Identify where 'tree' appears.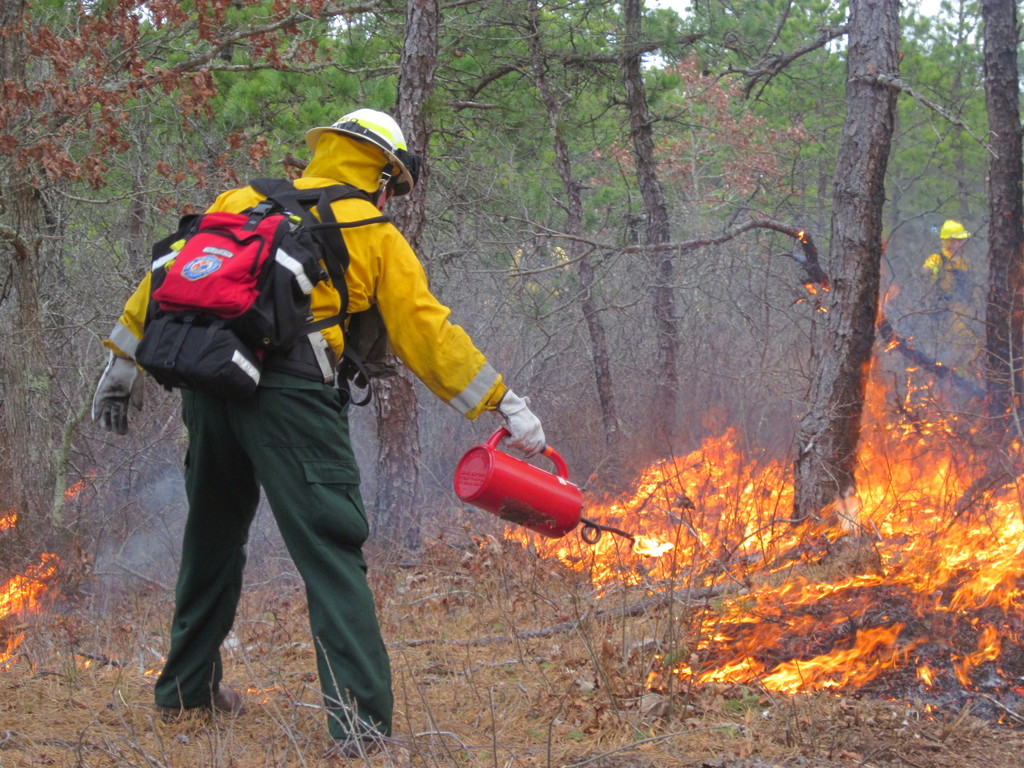
Appears at <region>471, 0, 613, 481</region>.
